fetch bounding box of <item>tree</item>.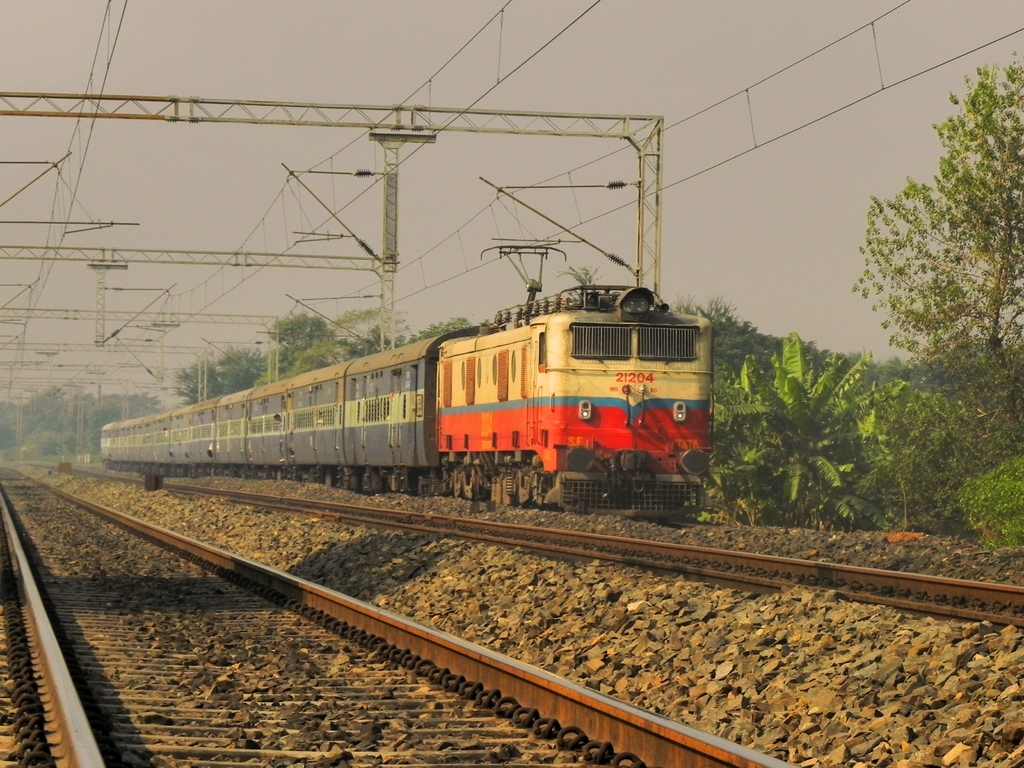
Bbox: [554,260,600,287].
